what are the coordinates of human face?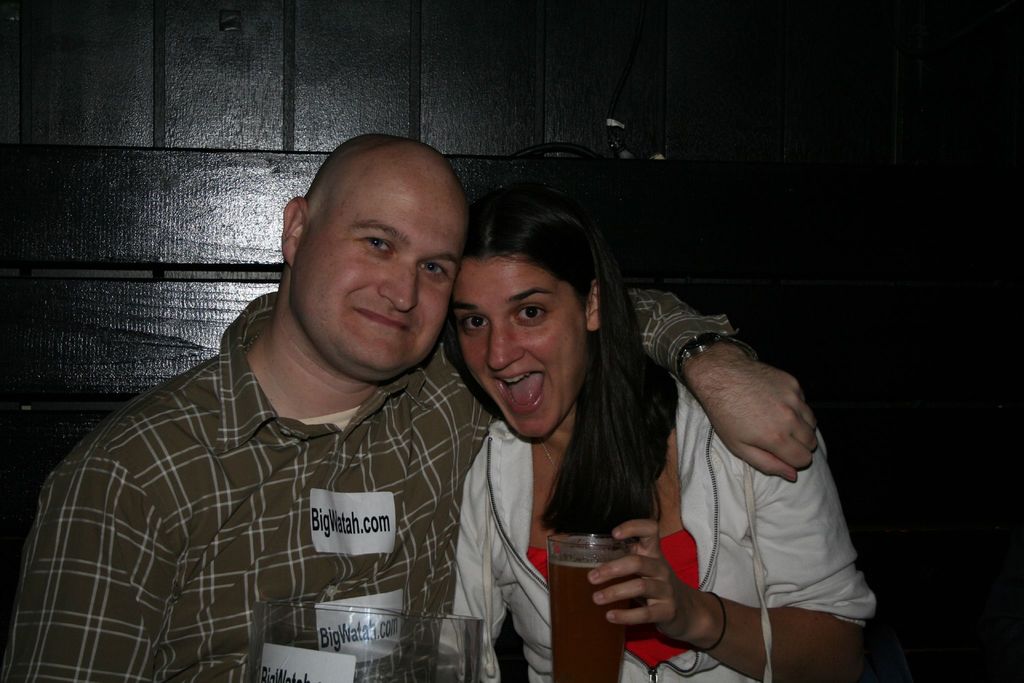
bbox(294, 177, 466, 374).
